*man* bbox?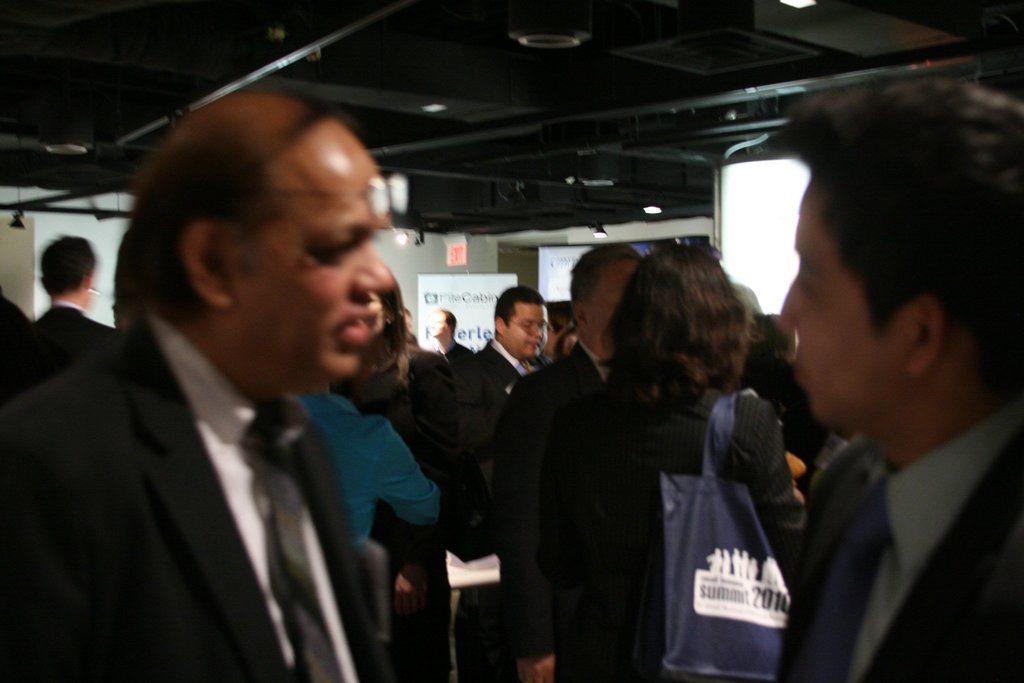
0 240 126 402
